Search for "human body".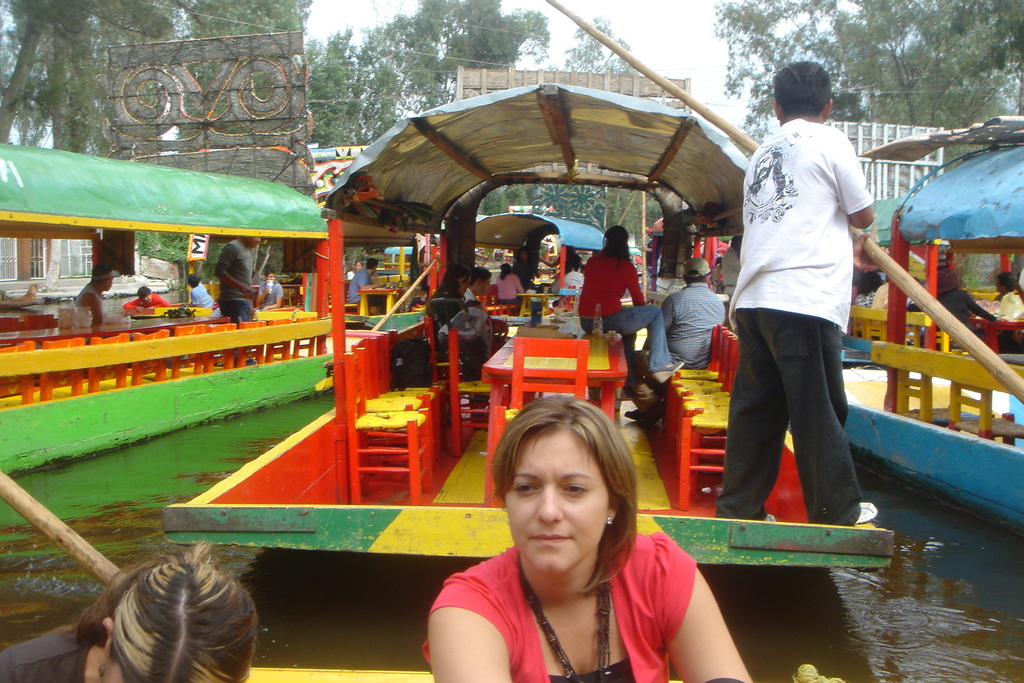
Found at [x1=123, y1=295, x2=164, y2=309].
